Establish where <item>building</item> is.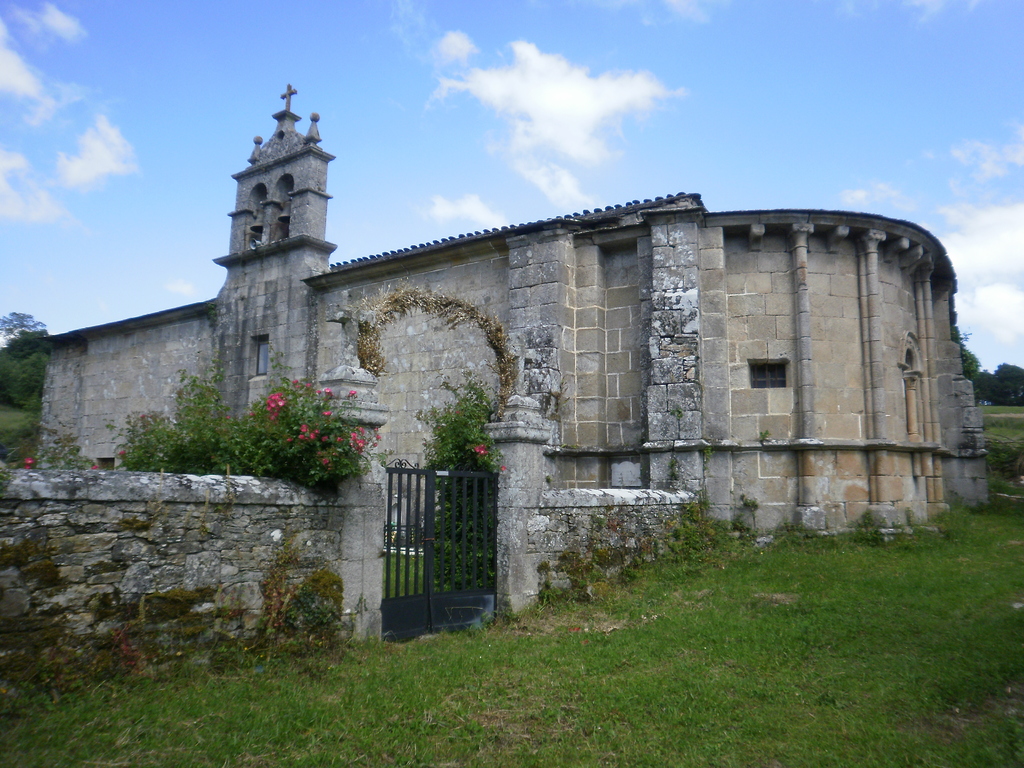
Established at 42 84 985 550.
